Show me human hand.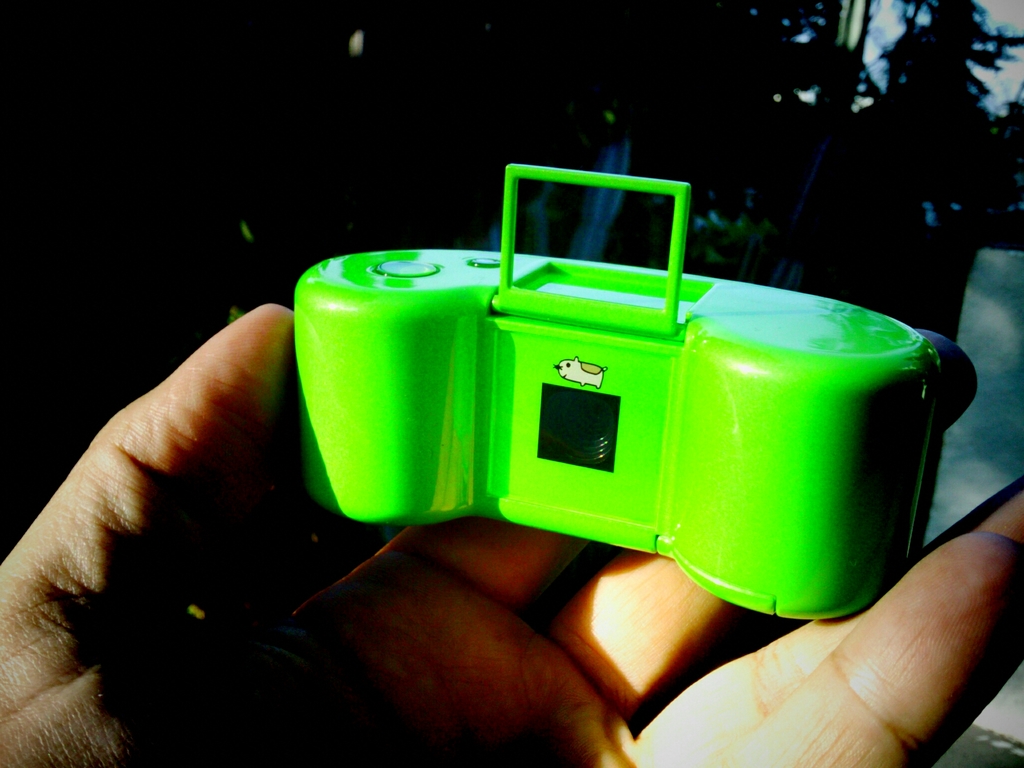
human hand is here: crop(0, 326, 1023, 767).
